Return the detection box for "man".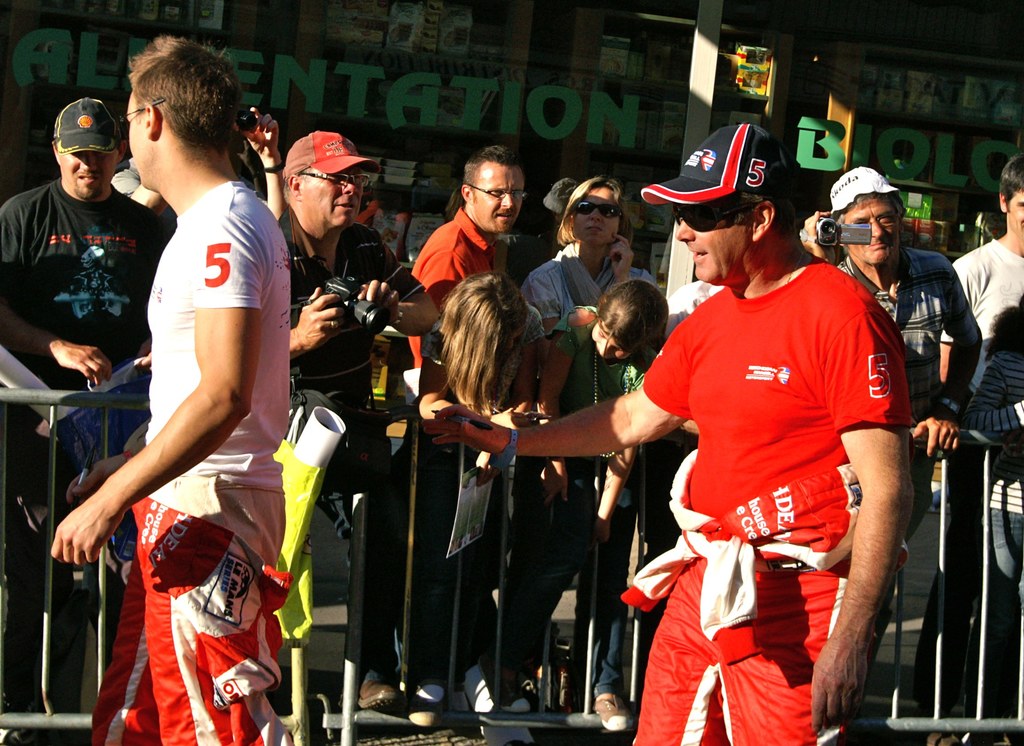
box=[285, 131, 444, 709].
